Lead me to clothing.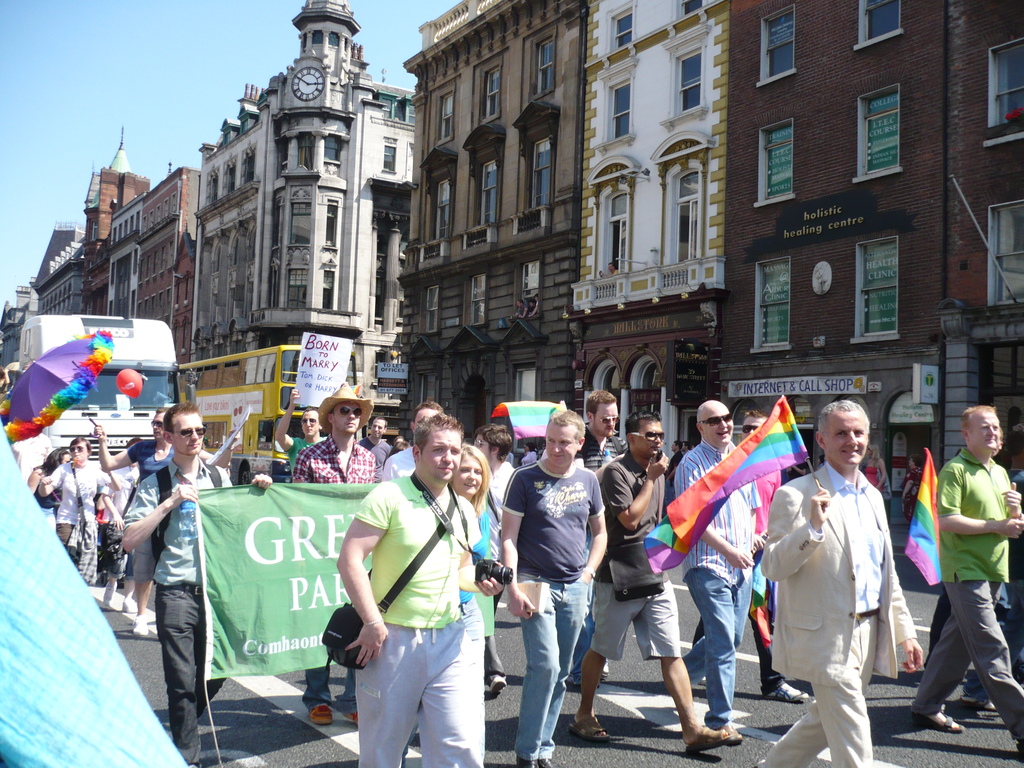
Lead to l=282, t=440, r=380, b=479.
